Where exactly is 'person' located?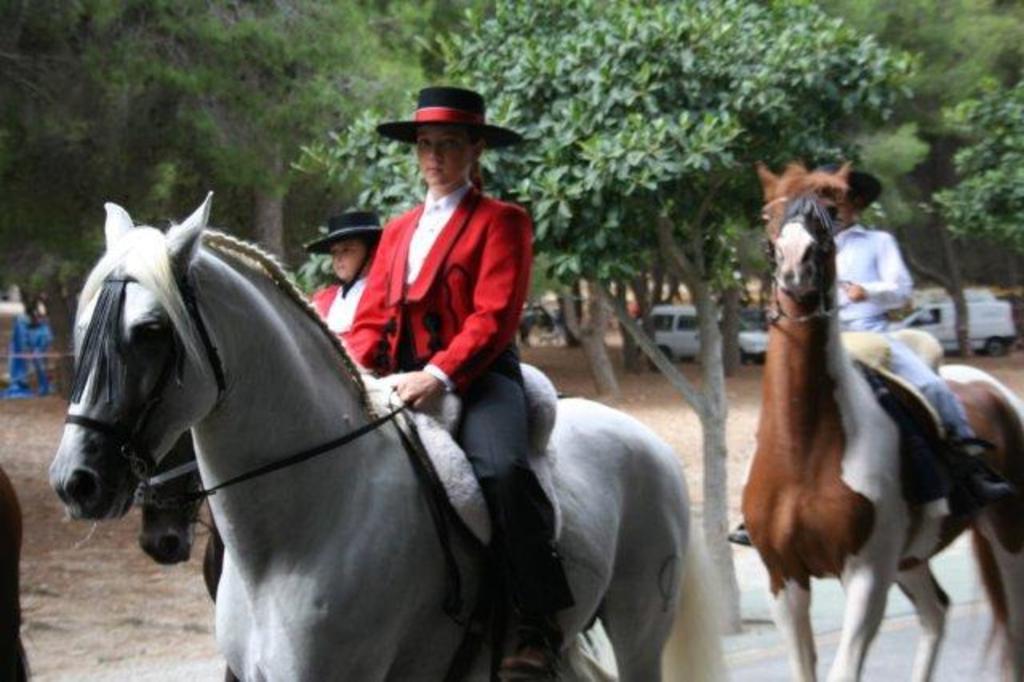
Its bounding box is 733:171:1022:532.
